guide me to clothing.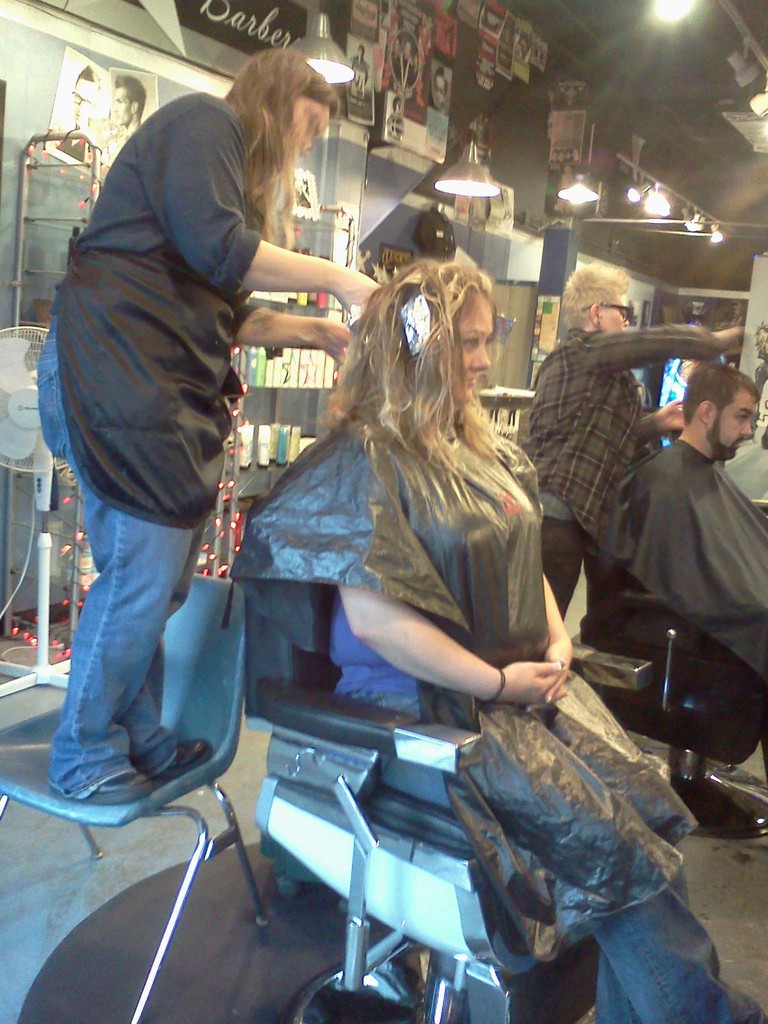
Guidance: bbox(30, 88, 267, 798).
